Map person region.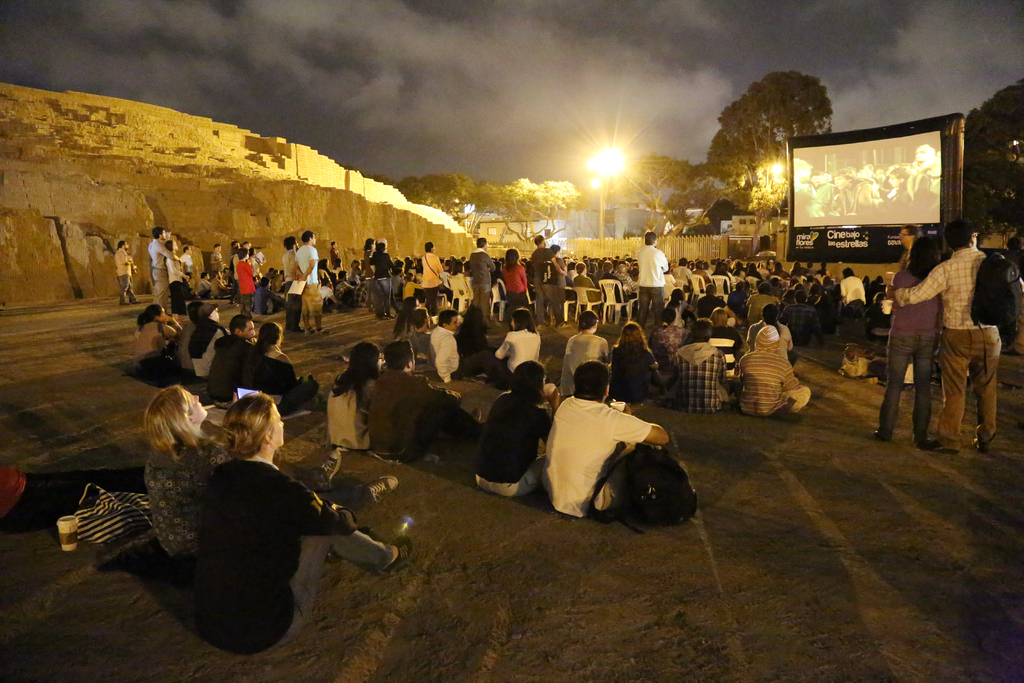
Mapped to [794, 281, 806, 295].
